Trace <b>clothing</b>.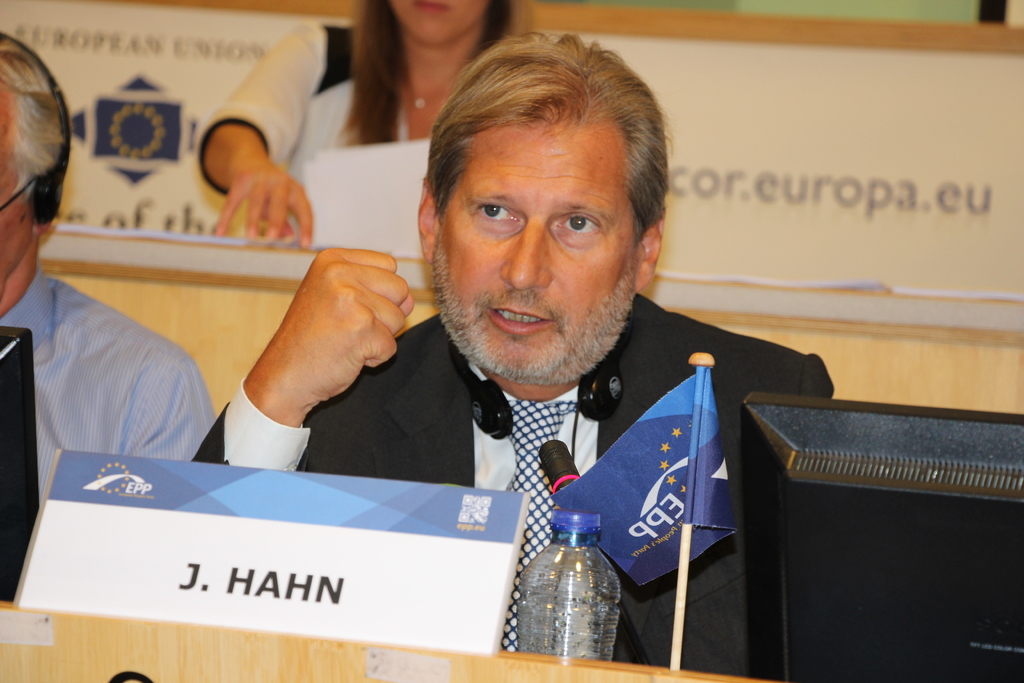
Traced to 285/300/778/609.
